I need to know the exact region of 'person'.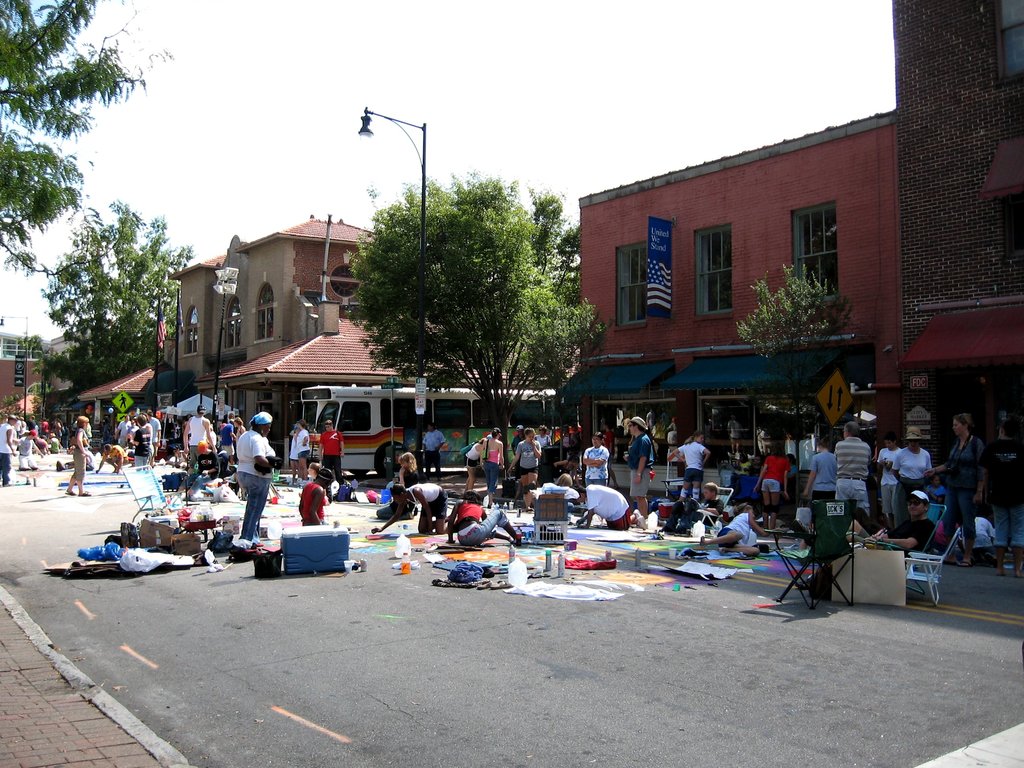
Region: [0,409,65,493].
